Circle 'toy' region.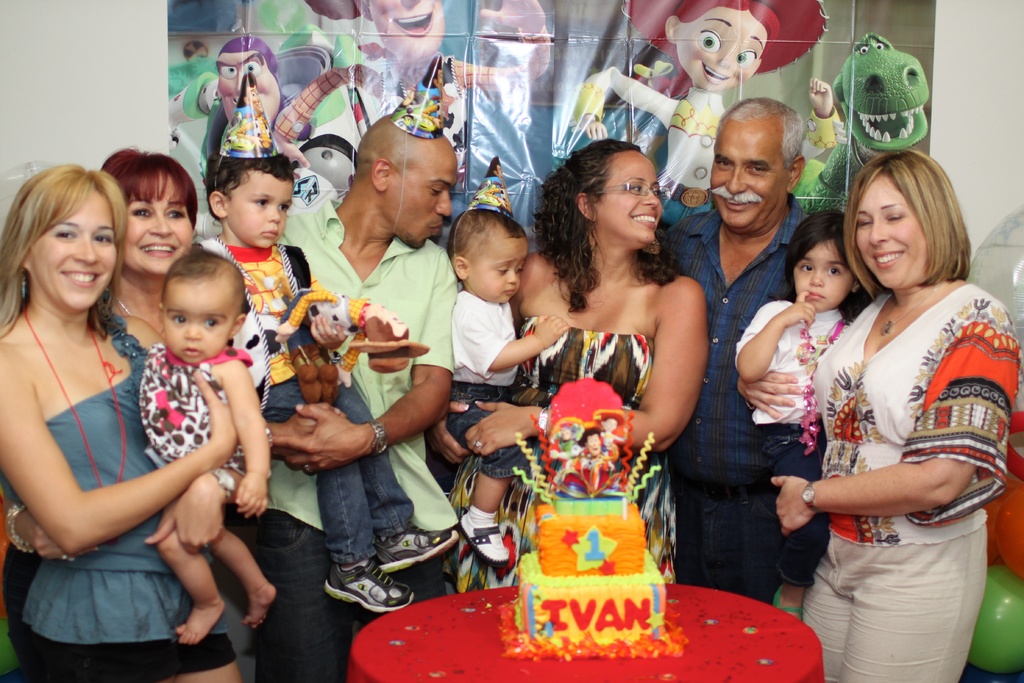
Region: {"left": 273, "top": 0, "right": 531, "bottom": 238}.
